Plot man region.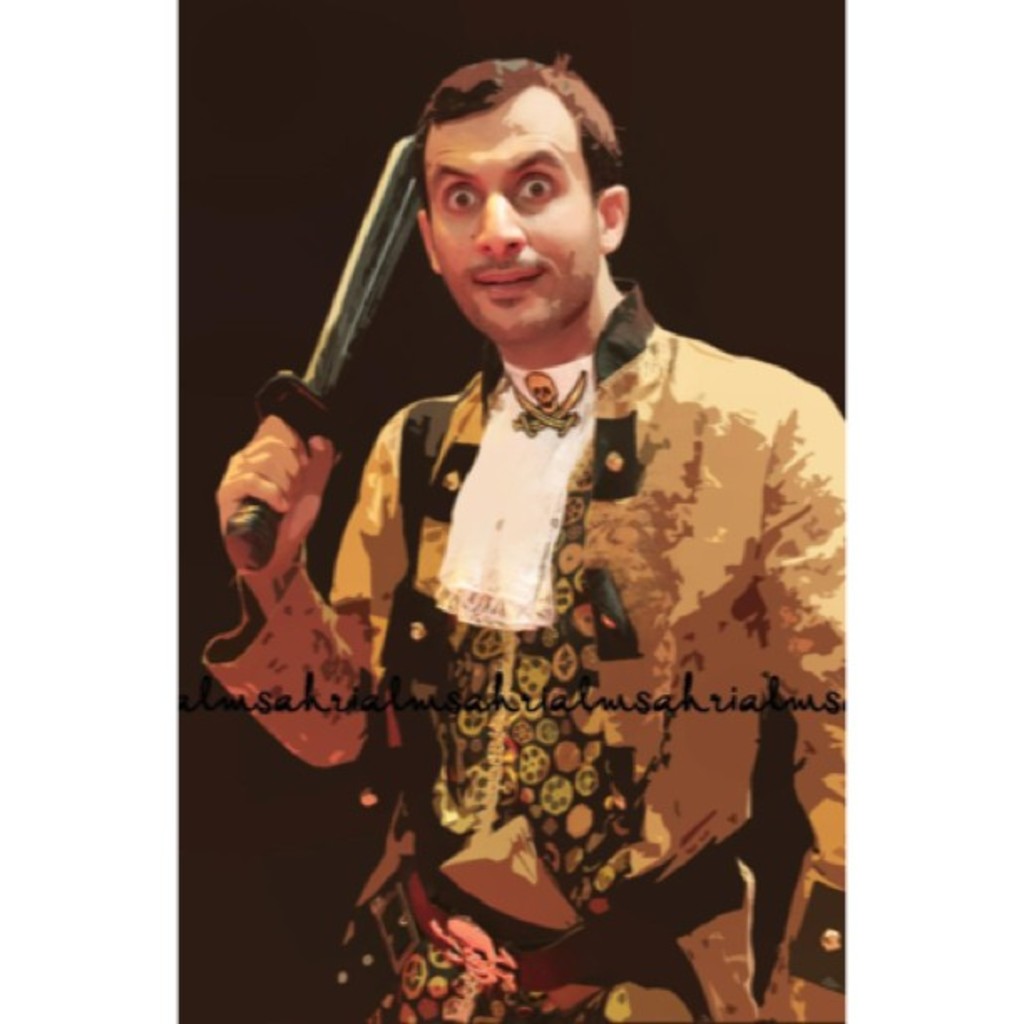
Plotted at <box>228,70,847,991</box>.
